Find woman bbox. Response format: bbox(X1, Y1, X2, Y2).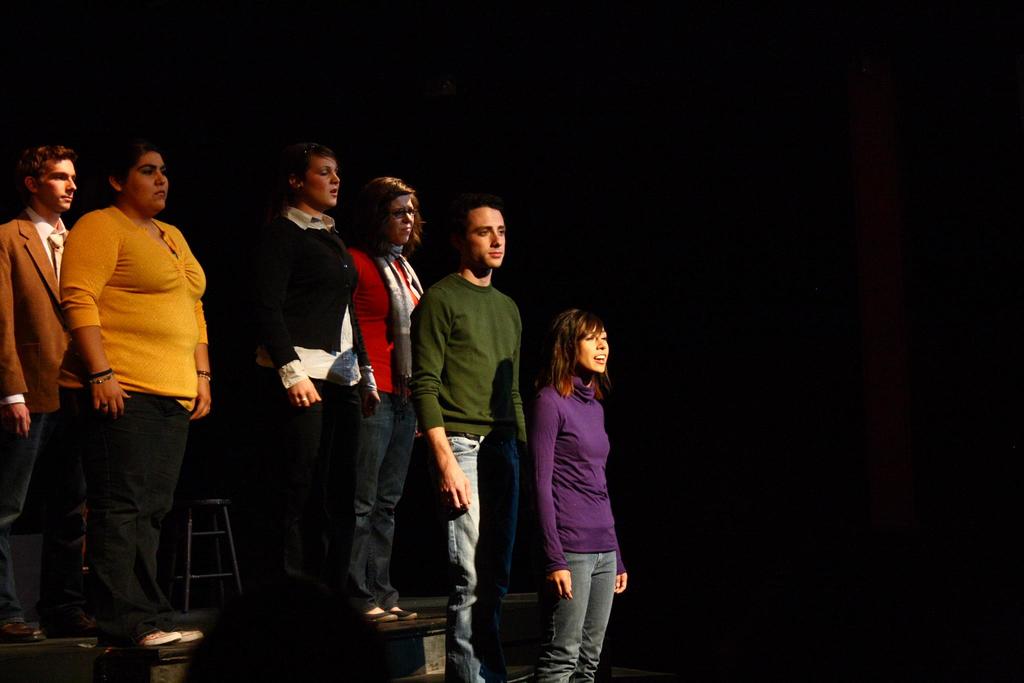
bbox(241, 128, 383, 628).
